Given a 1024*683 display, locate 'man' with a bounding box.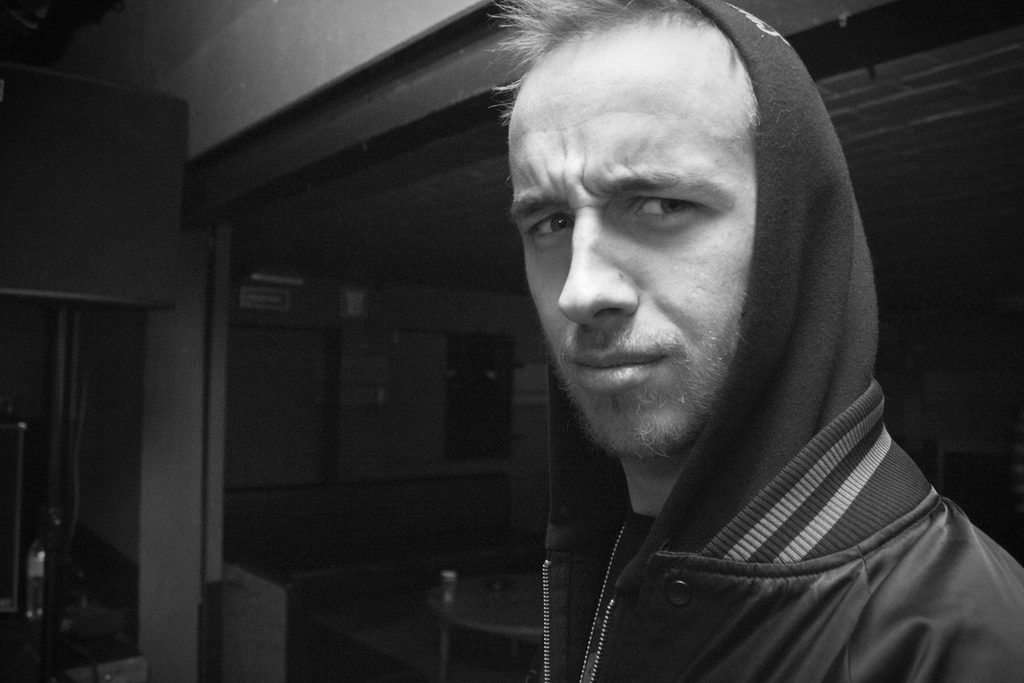
Located: bbox=(367, 11, 1010, 659).
